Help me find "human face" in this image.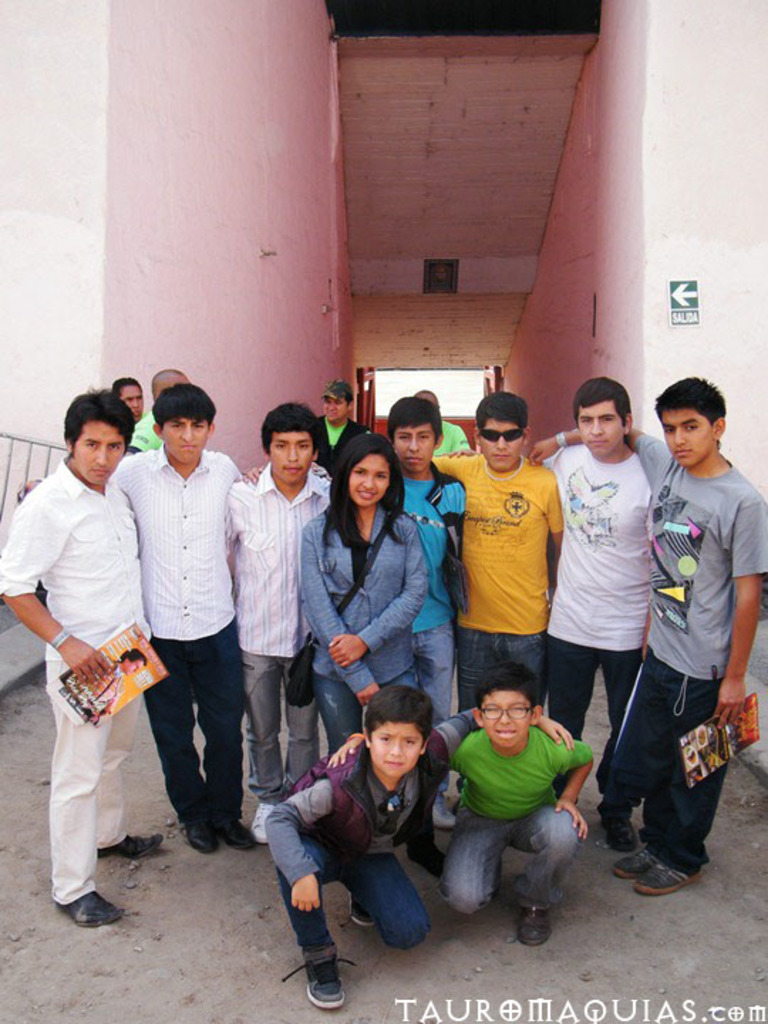
Found it: <region>350, 457, 390, 509</region>.
